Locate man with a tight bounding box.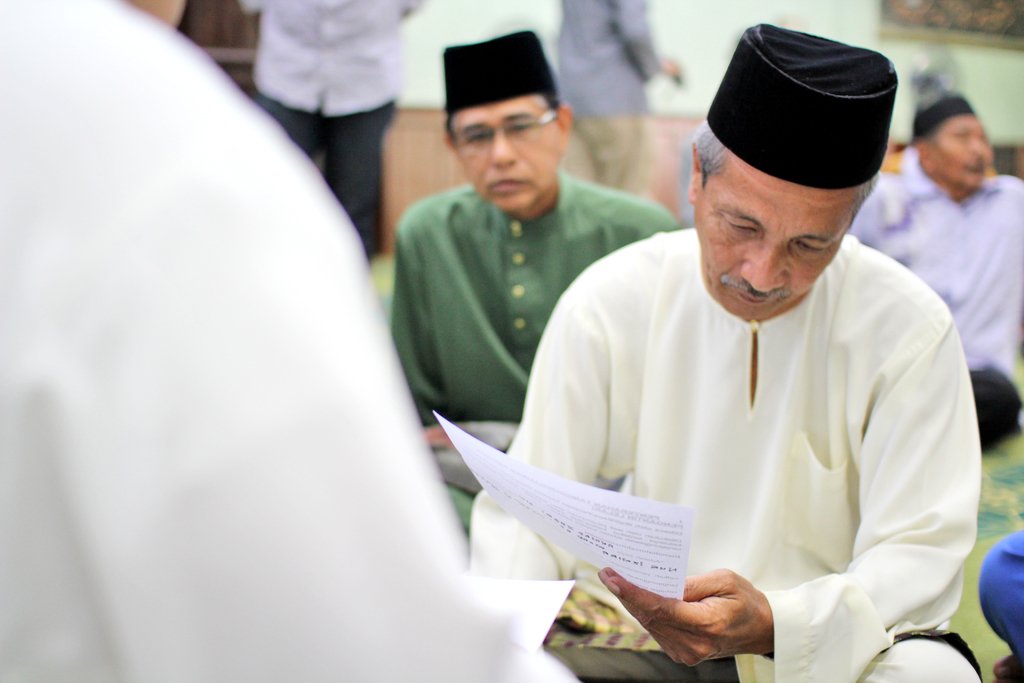
pyautogui.locateOnScreen(493, 41, 1002, 662).
